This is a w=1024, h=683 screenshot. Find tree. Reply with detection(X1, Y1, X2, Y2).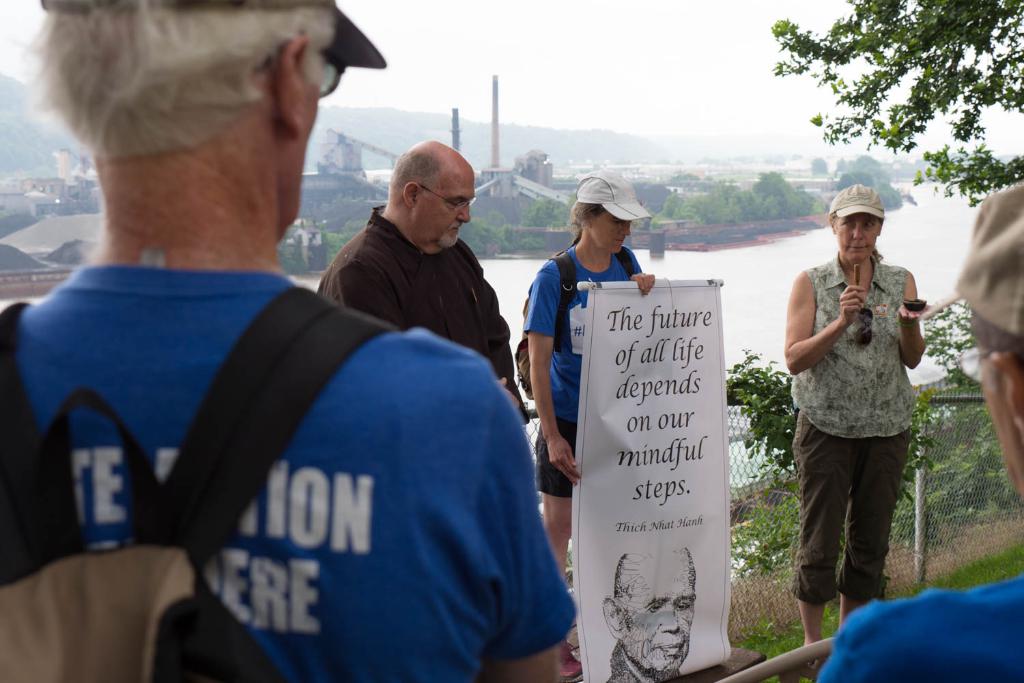
detection(770, 0, 1023, 206).
